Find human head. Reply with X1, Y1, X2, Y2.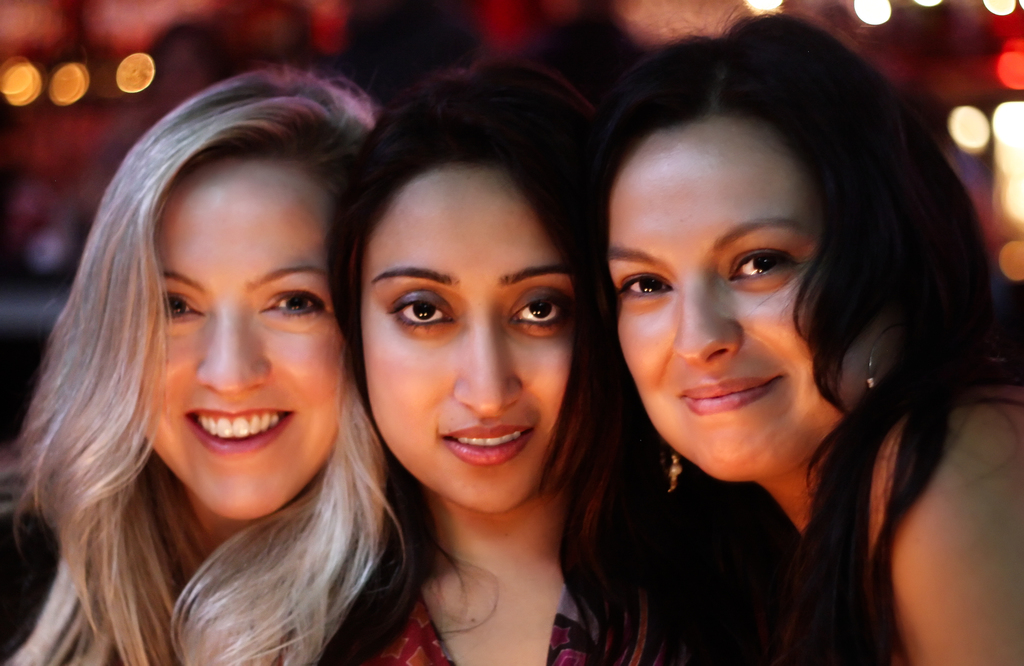
88, 69, 378, 524.
